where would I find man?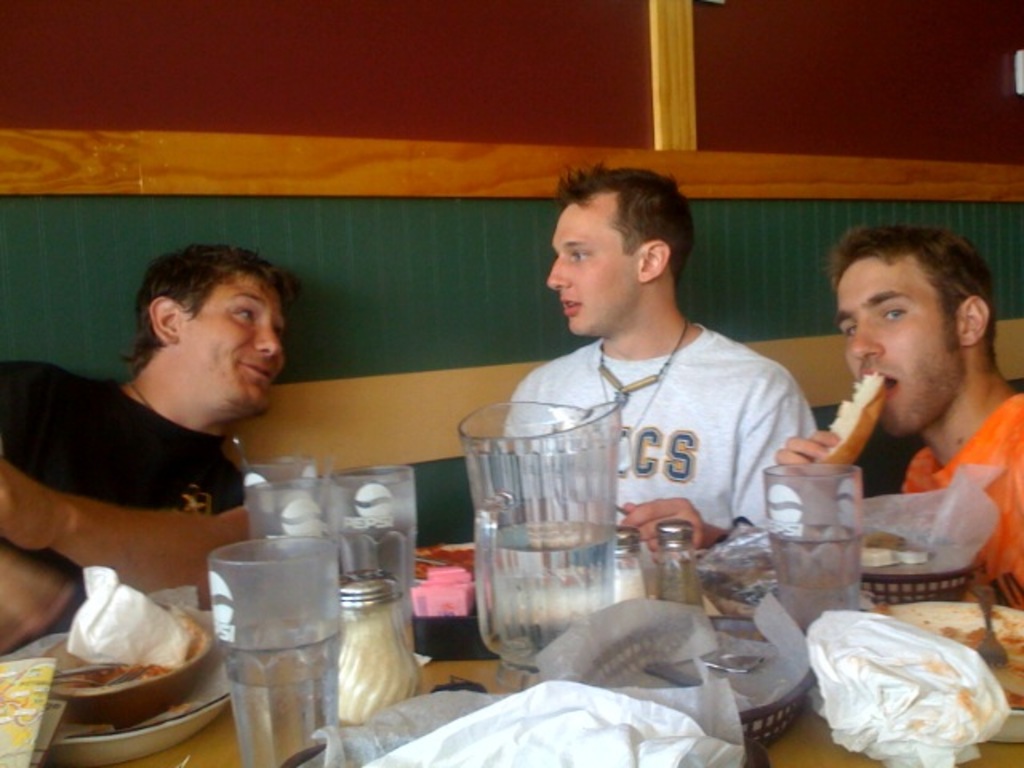
At rect(0, 238, 293, 656).
